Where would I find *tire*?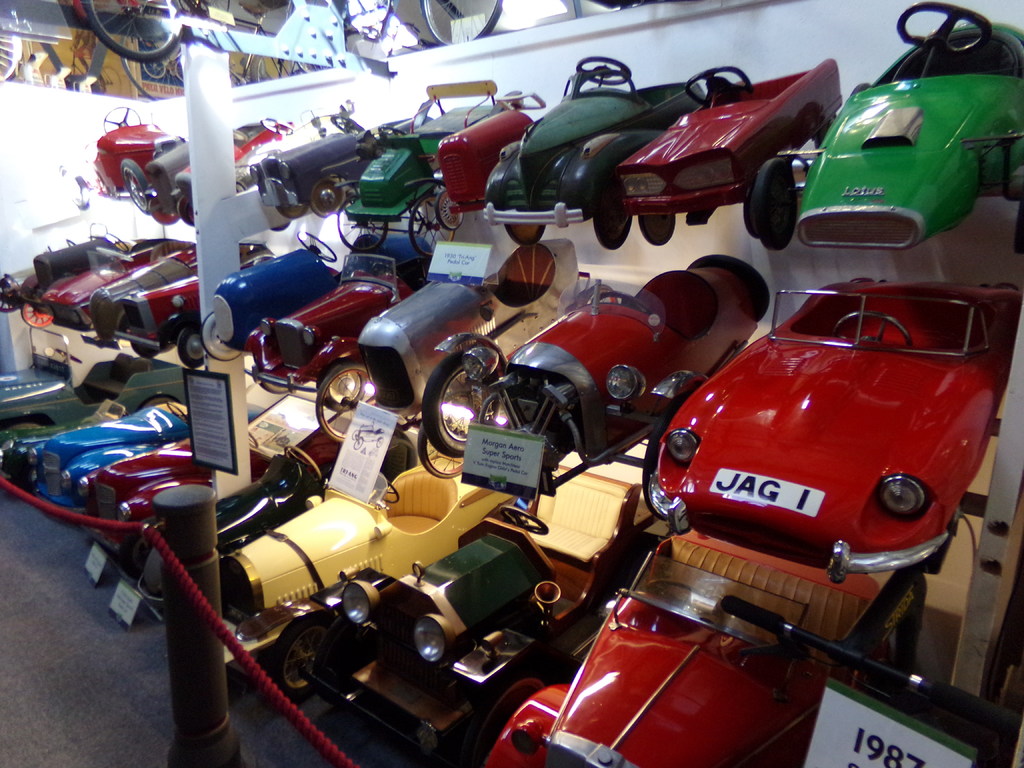
At bbox=[407, 193, 454, 257].
